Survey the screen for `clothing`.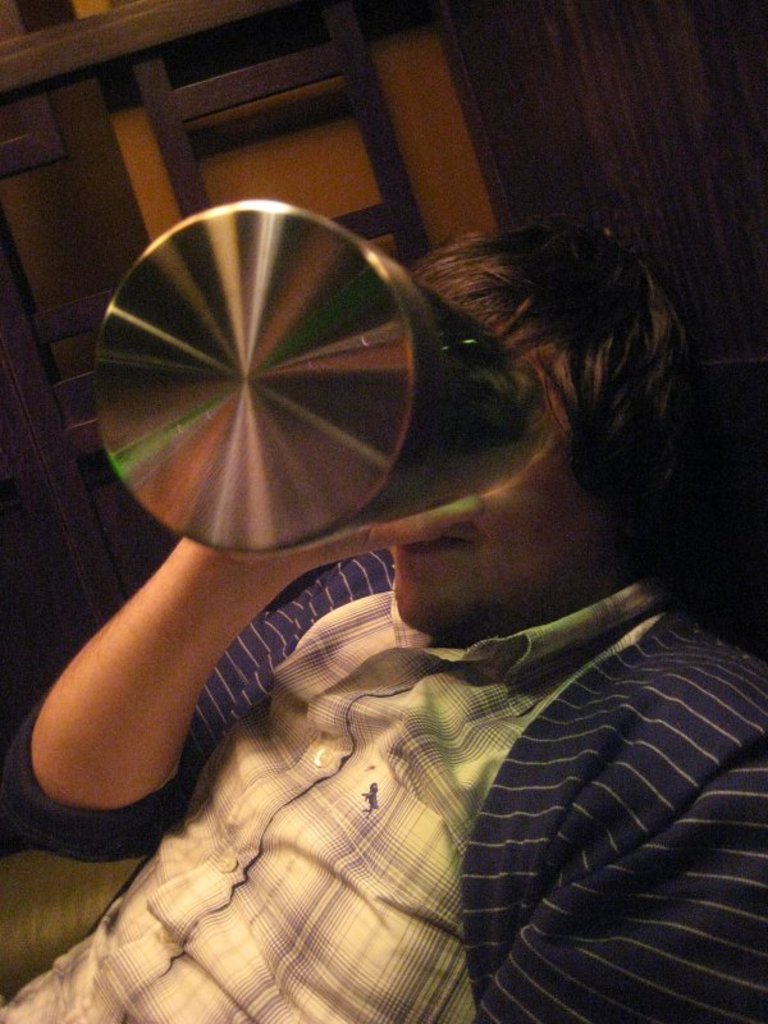
Survey found: 0 552 767 1023.
